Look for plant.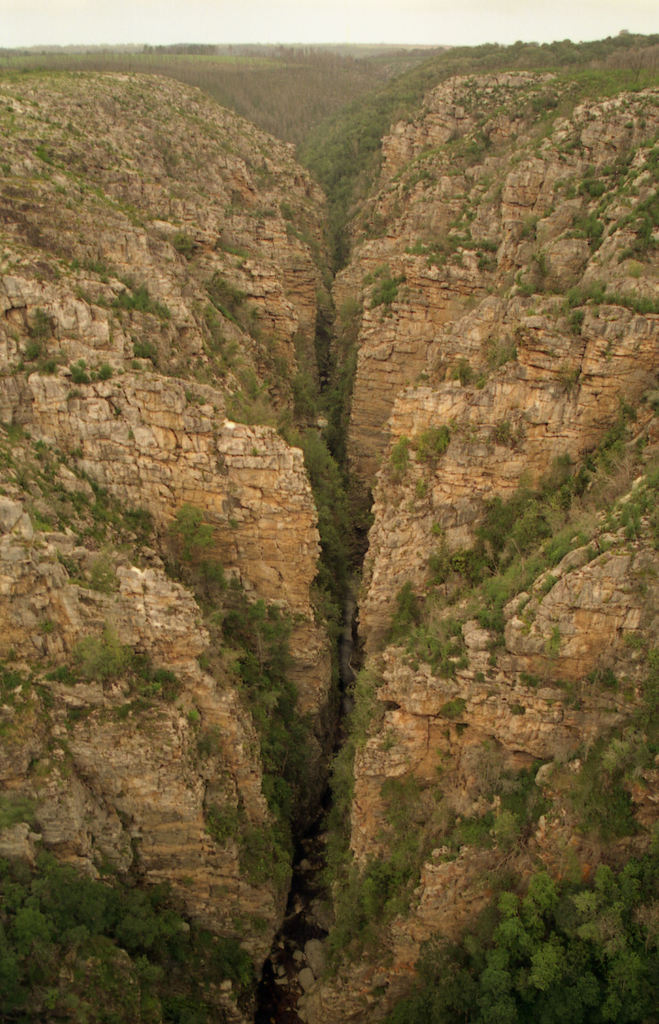
Found: l=47, t=662, r=74, b=684.
